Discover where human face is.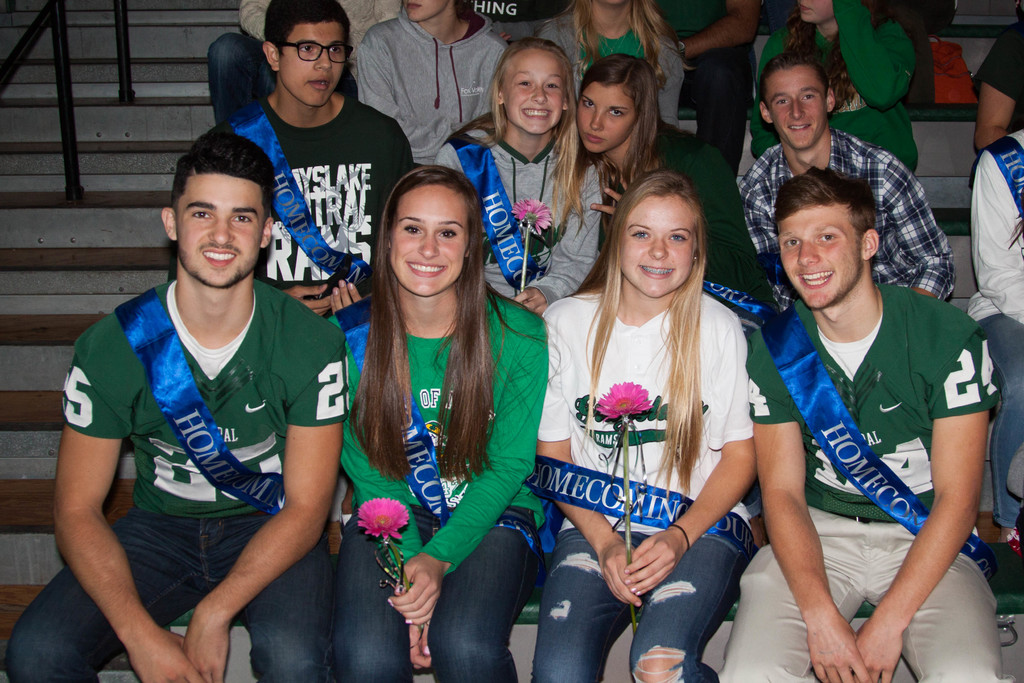
Discovered at <box>282,21,348,108</box>.
